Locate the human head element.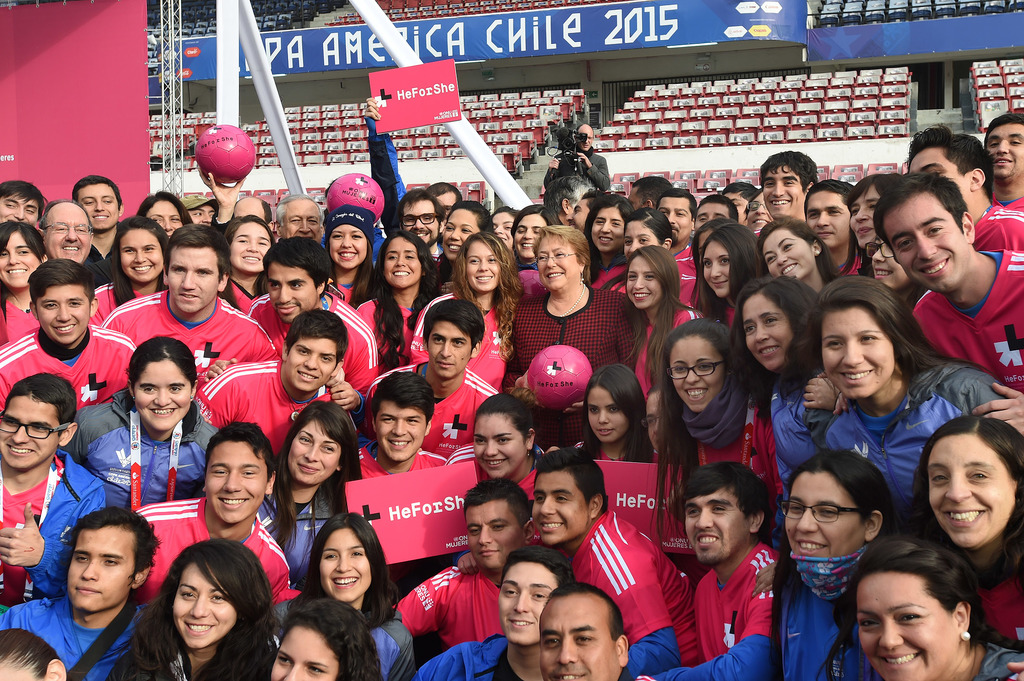
Element bbox: Rect(426, 294, 488, 377).
